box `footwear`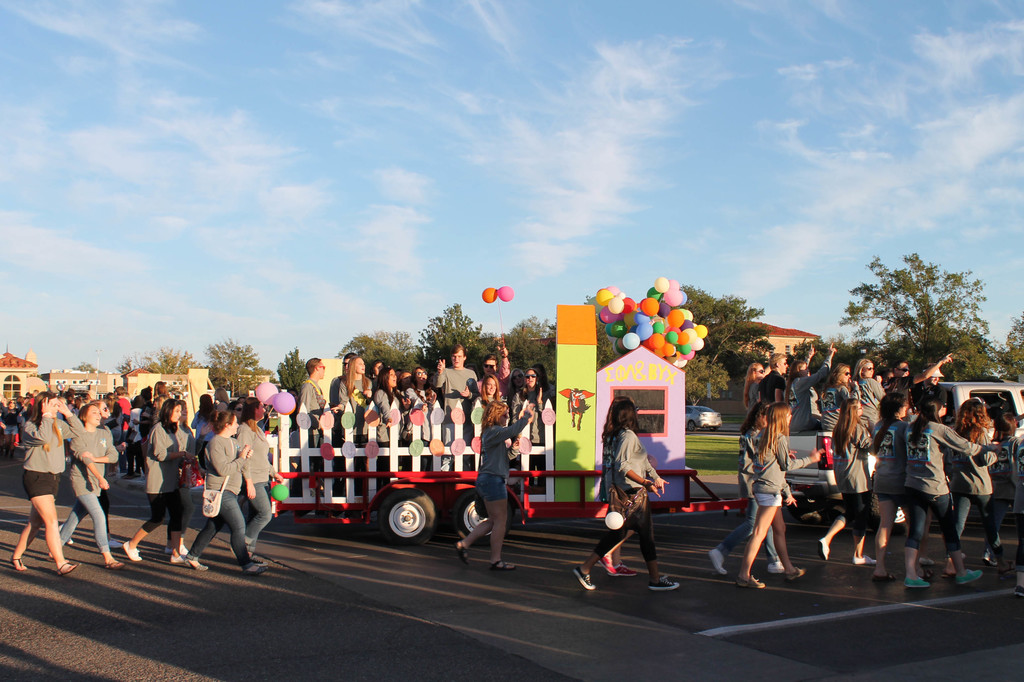
<region>785, 567, 806, 582</region>
